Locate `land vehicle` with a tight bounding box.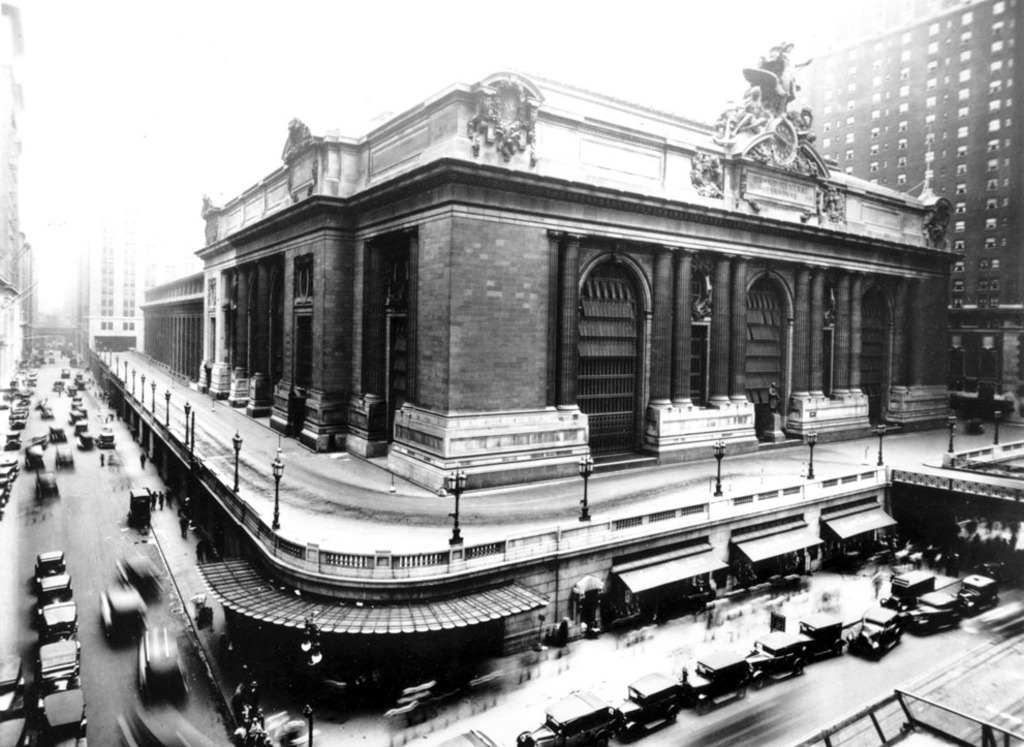
bbox=(114, 549, 164, 602).
